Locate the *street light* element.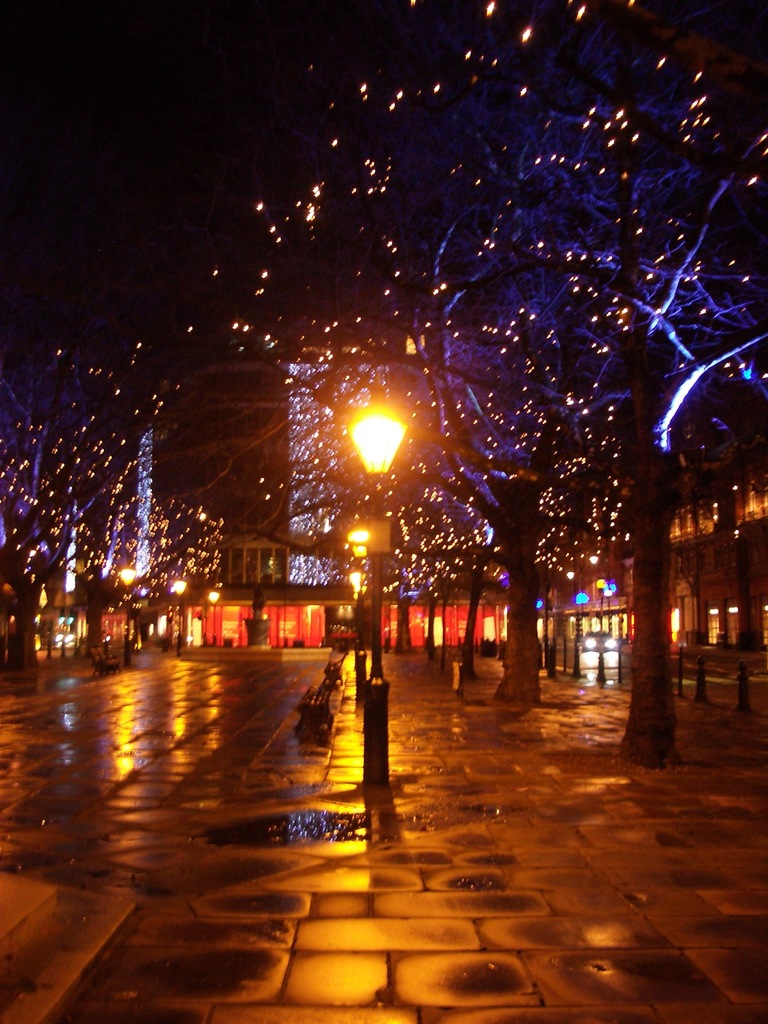
Element bbox: 200,587,224,610.
